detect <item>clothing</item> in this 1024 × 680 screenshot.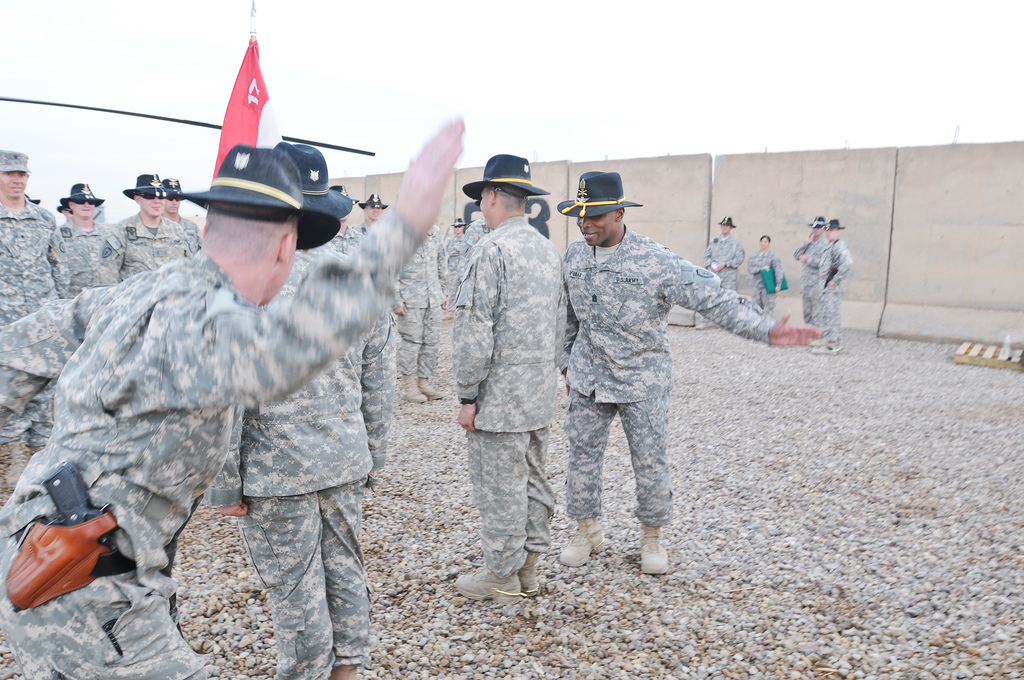
Detection: 794/229/828/327.
